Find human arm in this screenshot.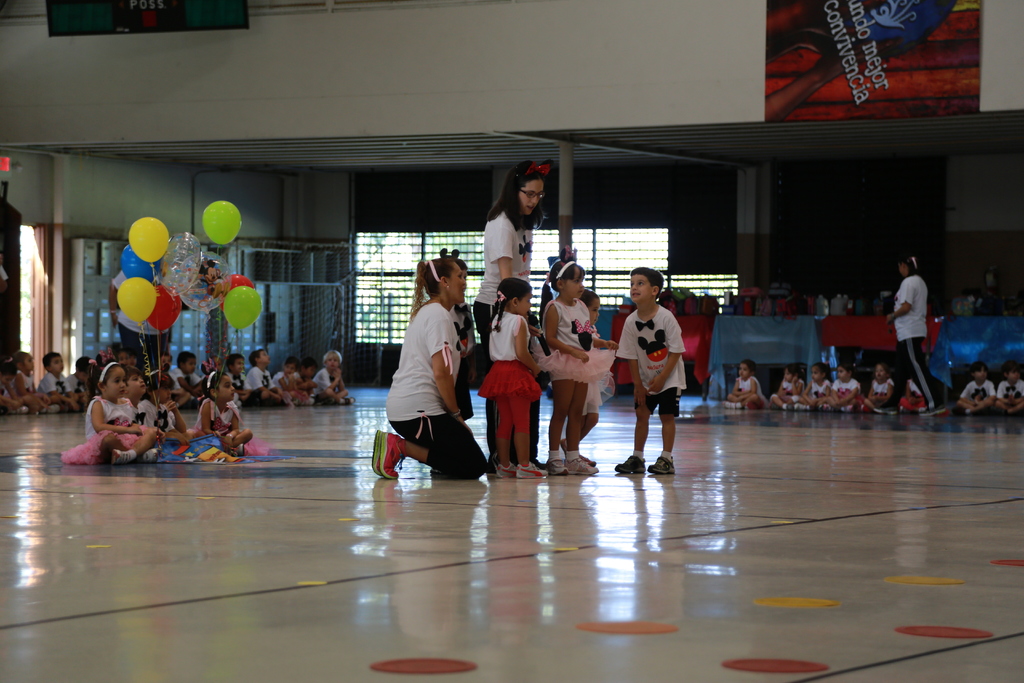
The bounding box for human arm is x1=164, y1=395, x2=188, y2=433.
